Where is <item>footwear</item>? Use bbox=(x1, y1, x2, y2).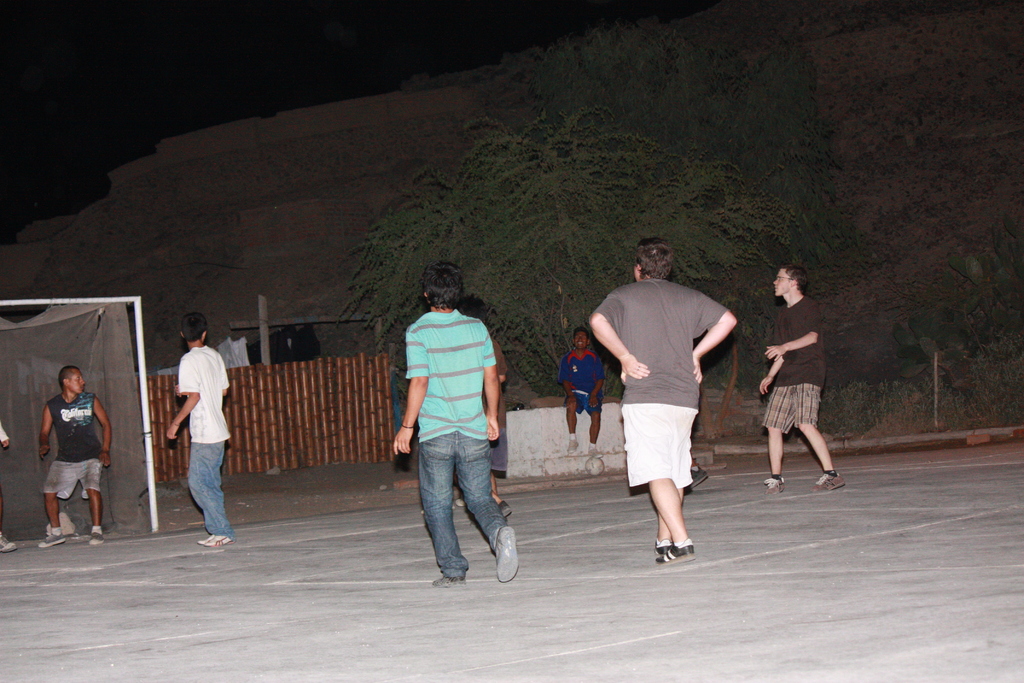
bbox=(502, 498, 514, 516).
